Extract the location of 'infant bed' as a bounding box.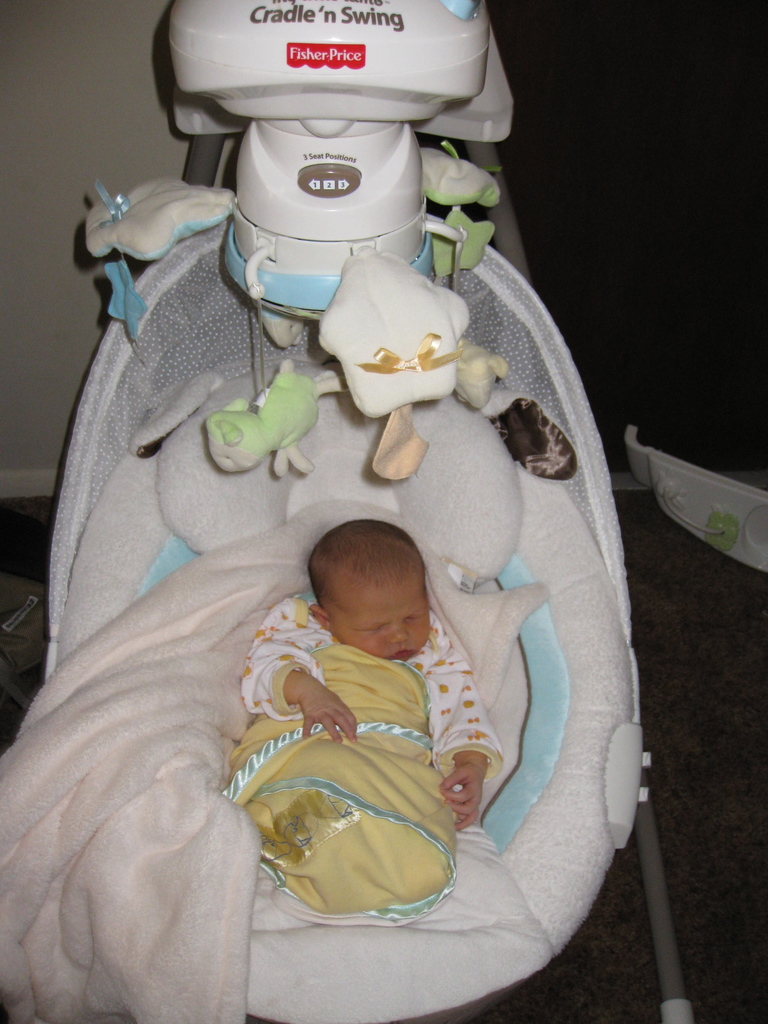
left=0, top=0, right=691, bottom=1023.
